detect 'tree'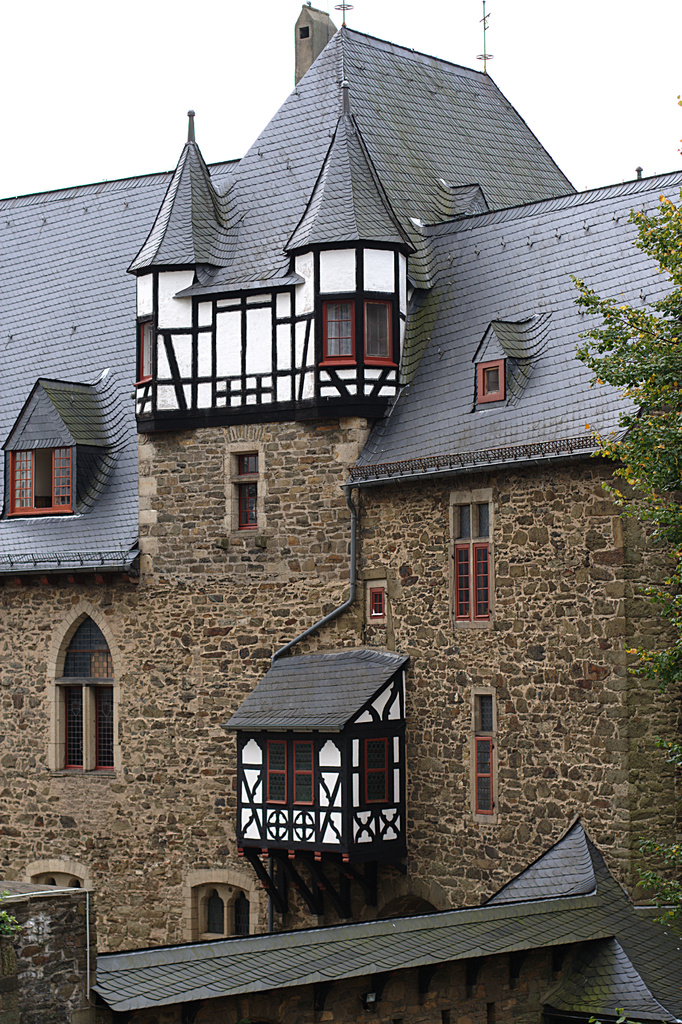
[575, 198, 681, 909]
